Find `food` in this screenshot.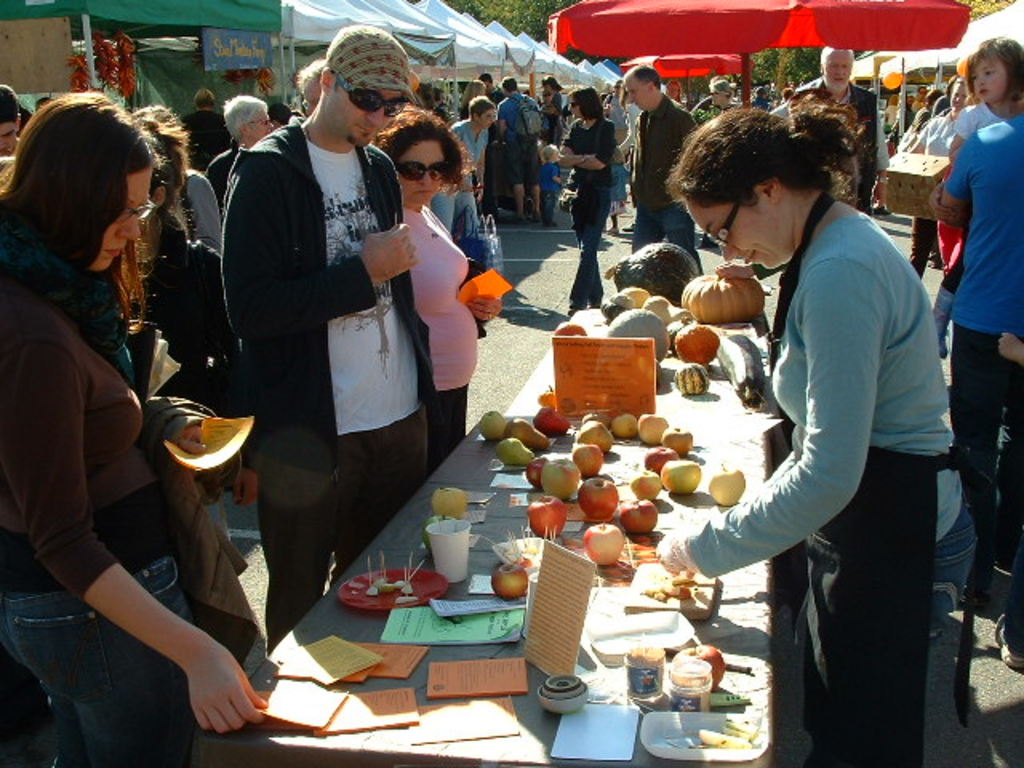
The bounding box for `food` is 418/510/456/550.
